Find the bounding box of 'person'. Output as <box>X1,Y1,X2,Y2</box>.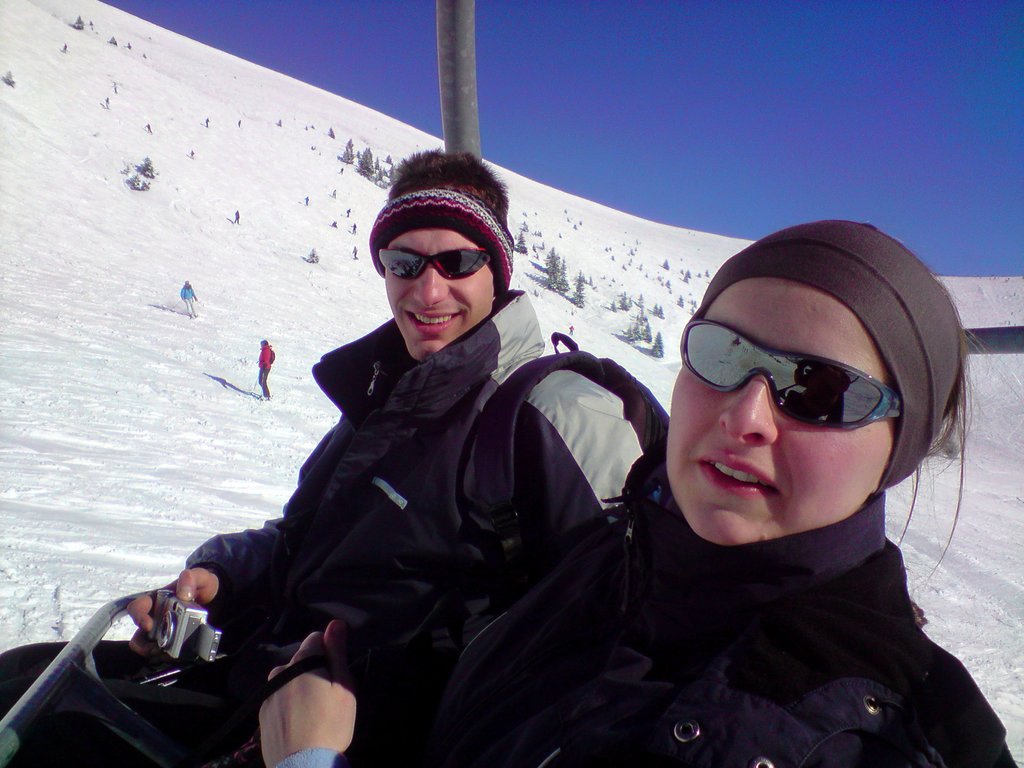
<box>122,152,657,767</box>.
